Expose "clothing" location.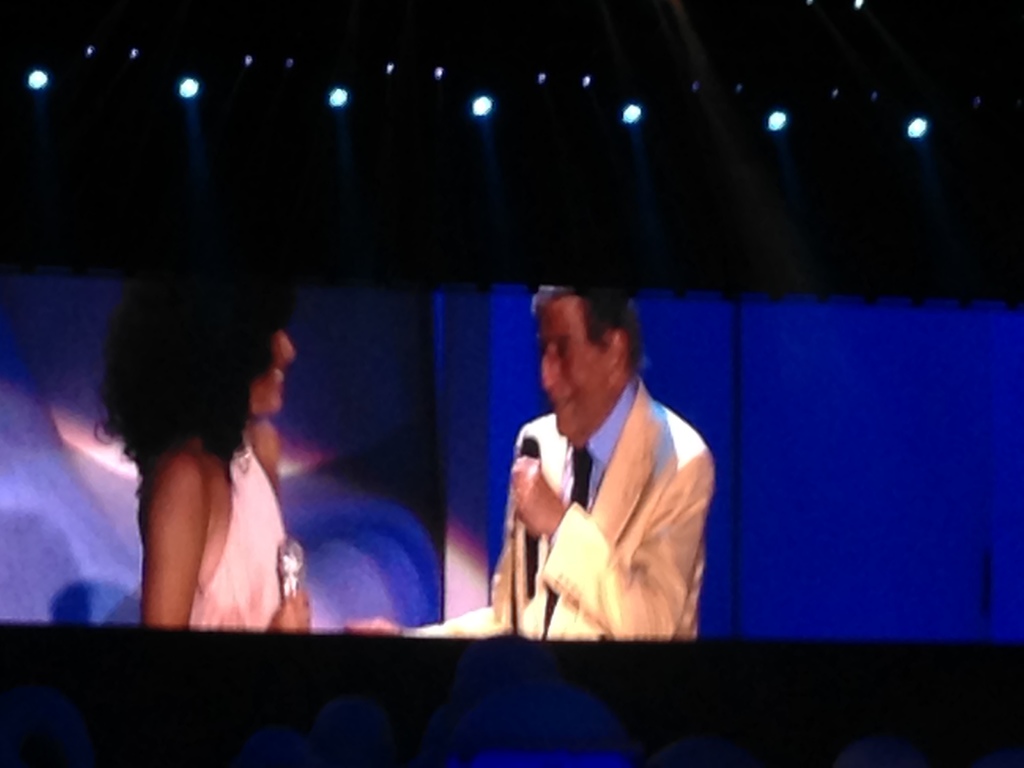
Exposed at <region>184, 445, 290, 628</region>.
